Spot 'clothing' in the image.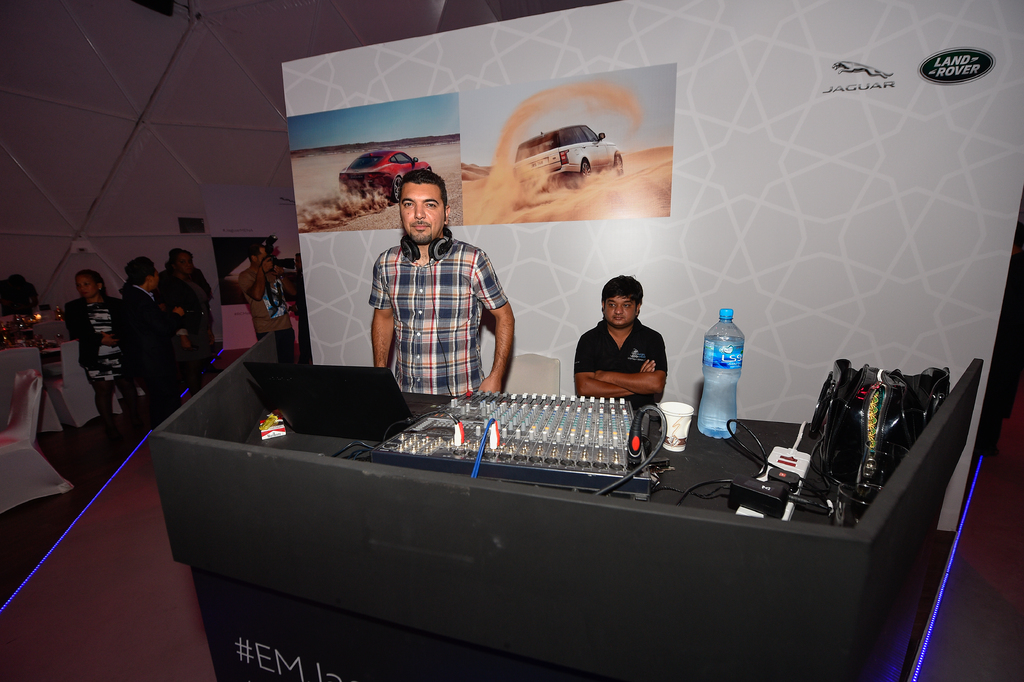
'clothing' found at [238,256,294,372].
